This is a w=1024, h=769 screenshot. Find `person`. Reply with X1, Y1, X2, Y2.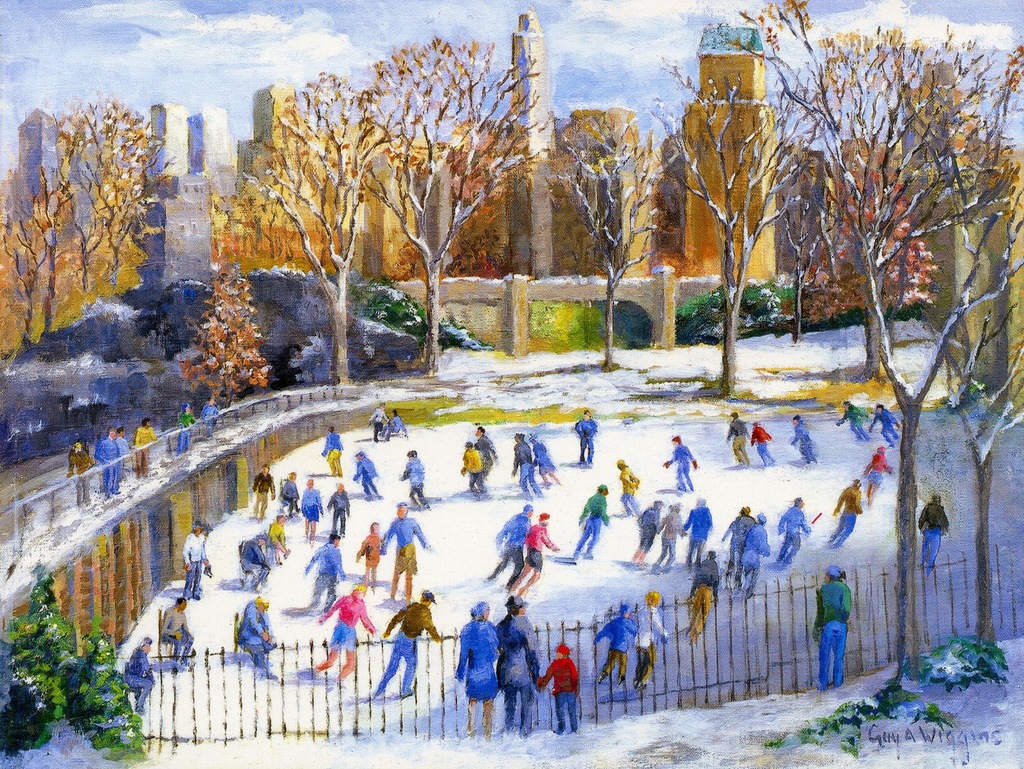
183, 522, 212, 594.
